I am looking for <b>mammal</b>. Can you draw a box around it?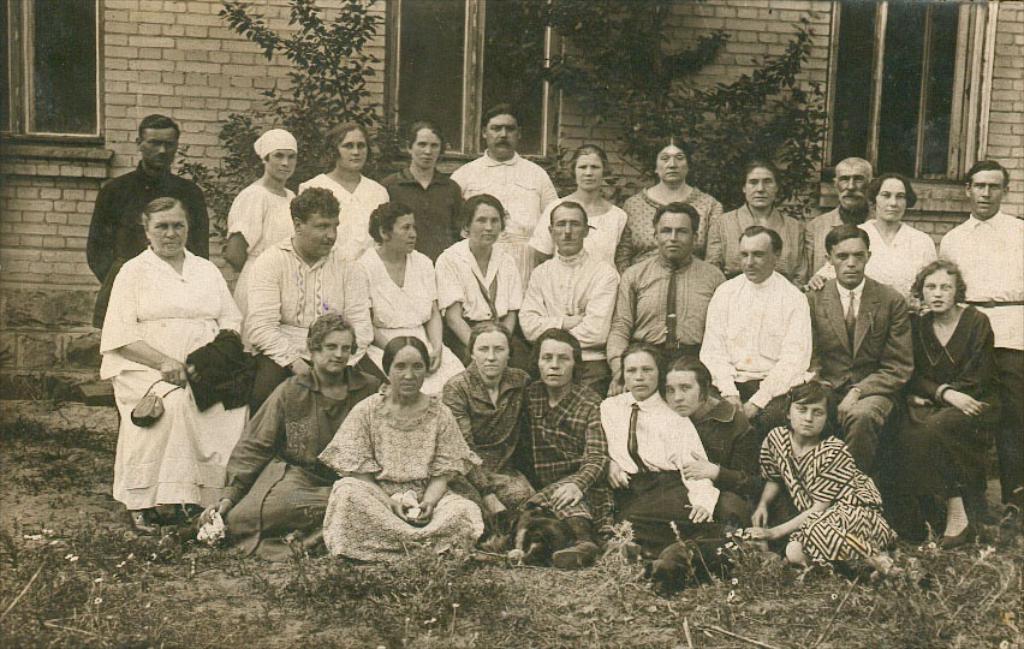
Sure, the bounding box is bbox=(514, 326, 611, 571).
